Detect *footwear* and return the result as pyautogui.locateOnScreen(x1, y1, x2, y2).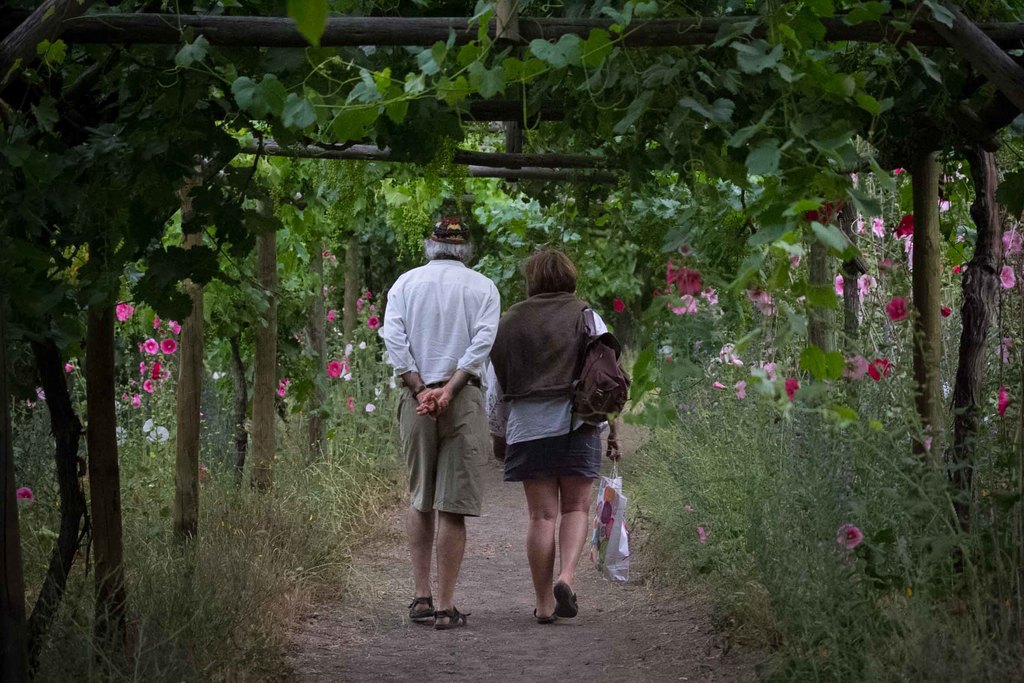
pyautogui.locateOnScreen(532, 610, 551, 627).
